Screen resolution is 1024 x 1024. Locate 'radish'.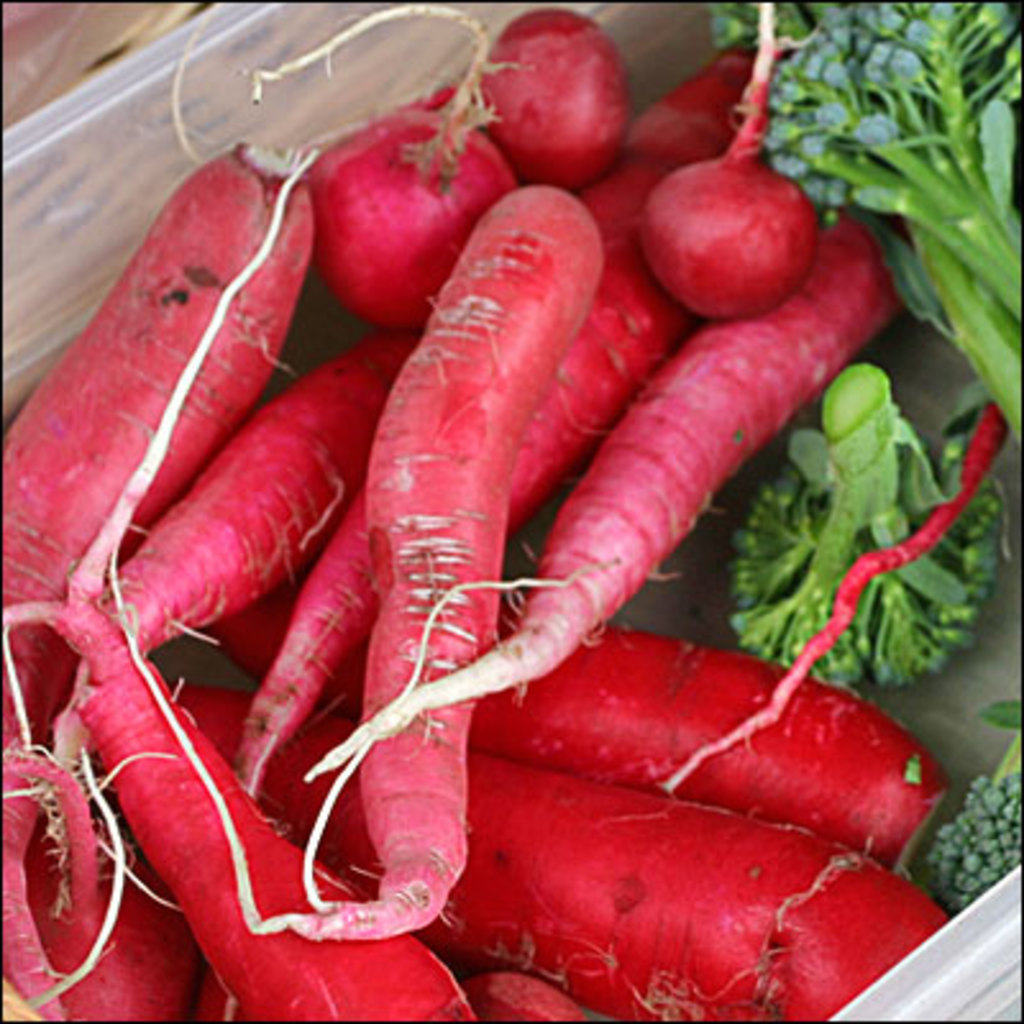
crop(305, 182, 596, 942).
